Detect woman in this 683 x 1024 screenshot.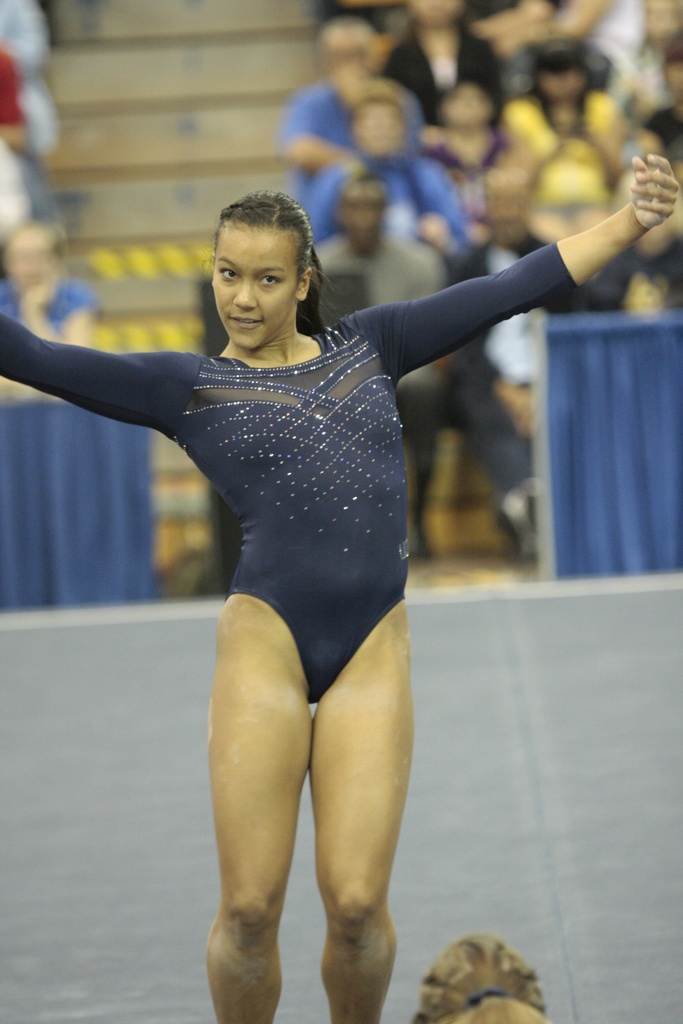
Detection: x1=0 y1=145 x2=671 y2=1023.
